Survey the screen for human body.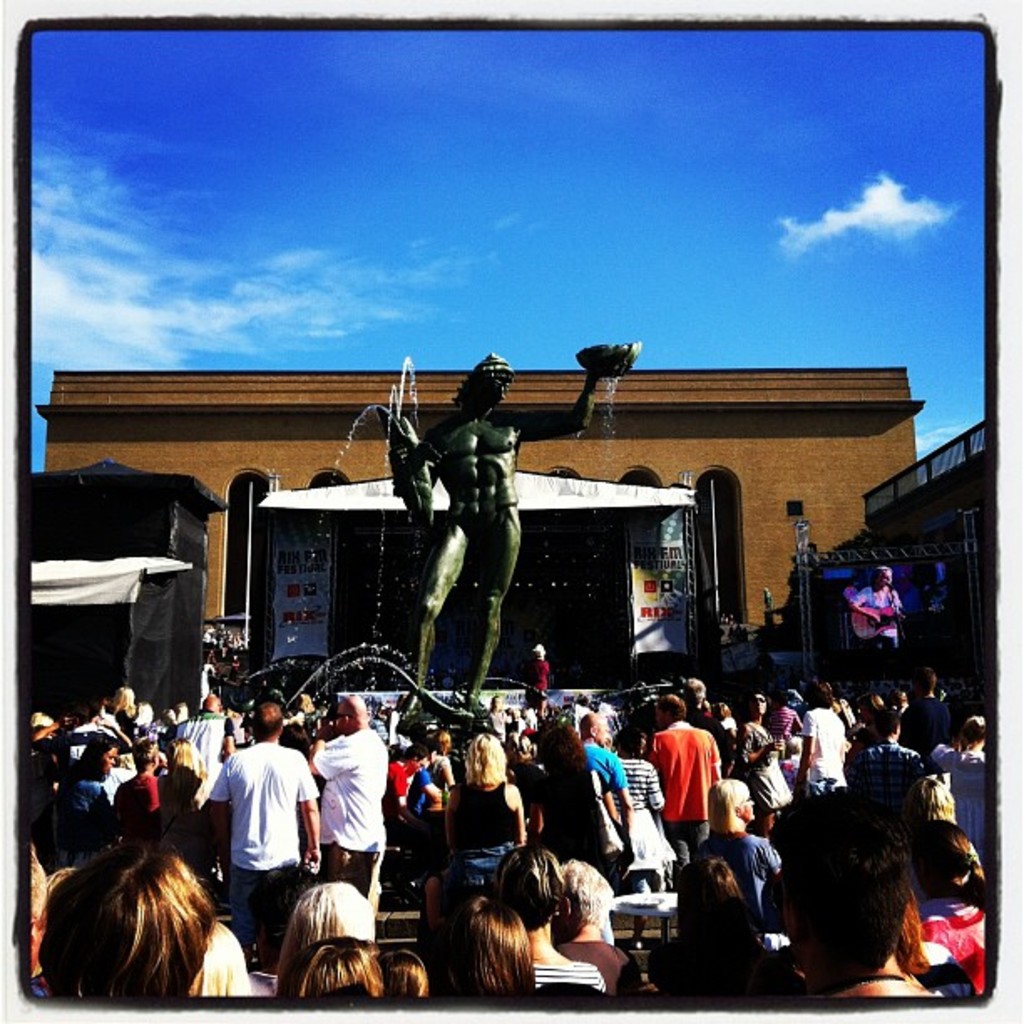
Survey found: region(686, 863, 795, 1014).
